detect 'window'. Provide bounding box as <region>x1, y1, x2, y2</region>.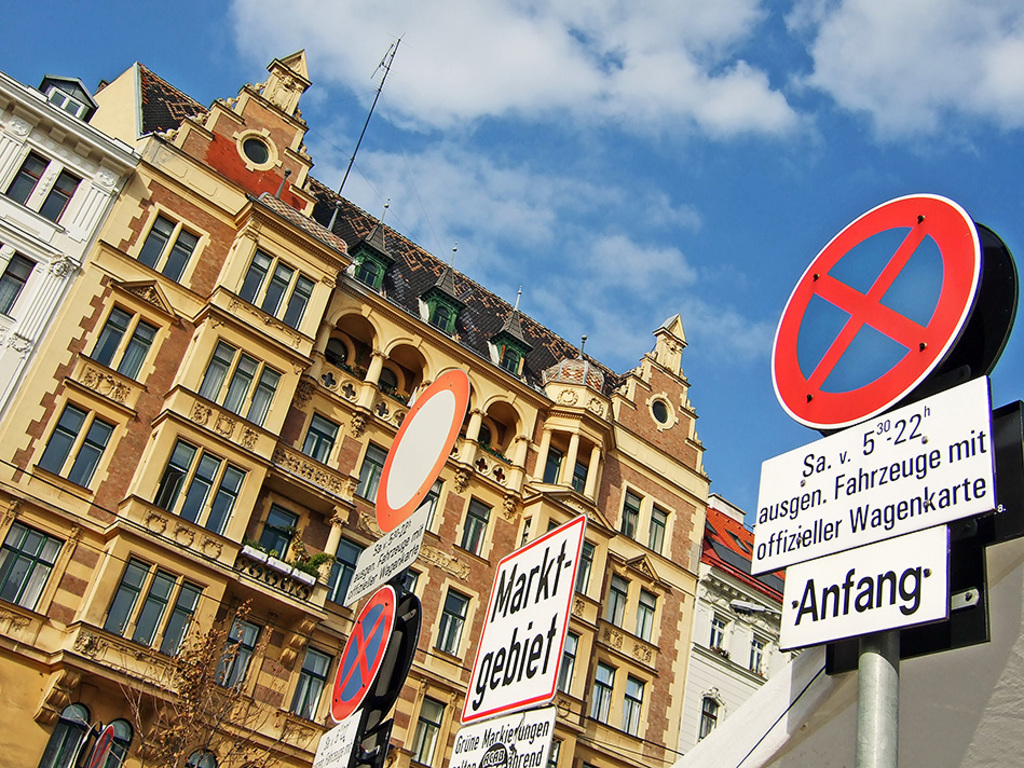
<region>0, 505, 70, 608</region>.
